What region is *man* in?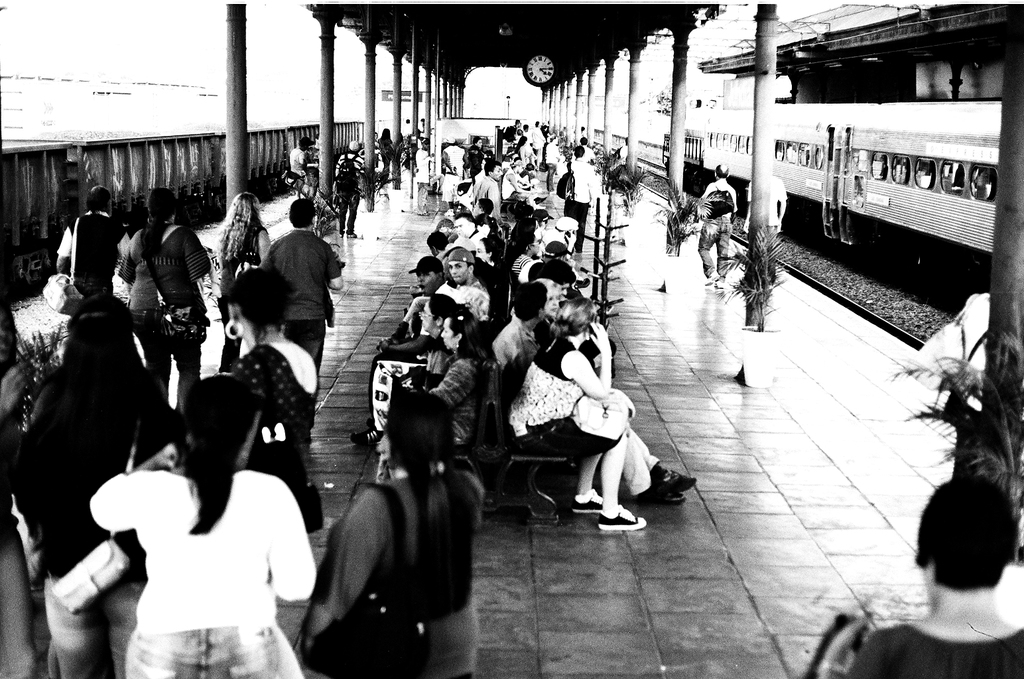
446/249/483/289.
